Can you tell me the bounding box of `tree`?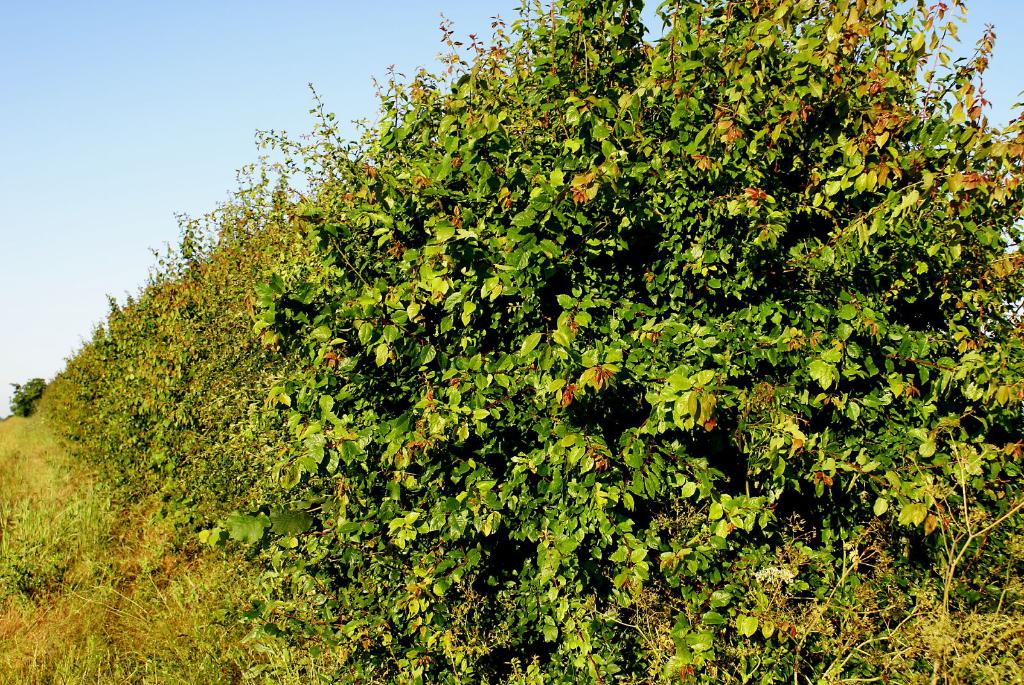
<region>9, 379, 50, 418</region>.
